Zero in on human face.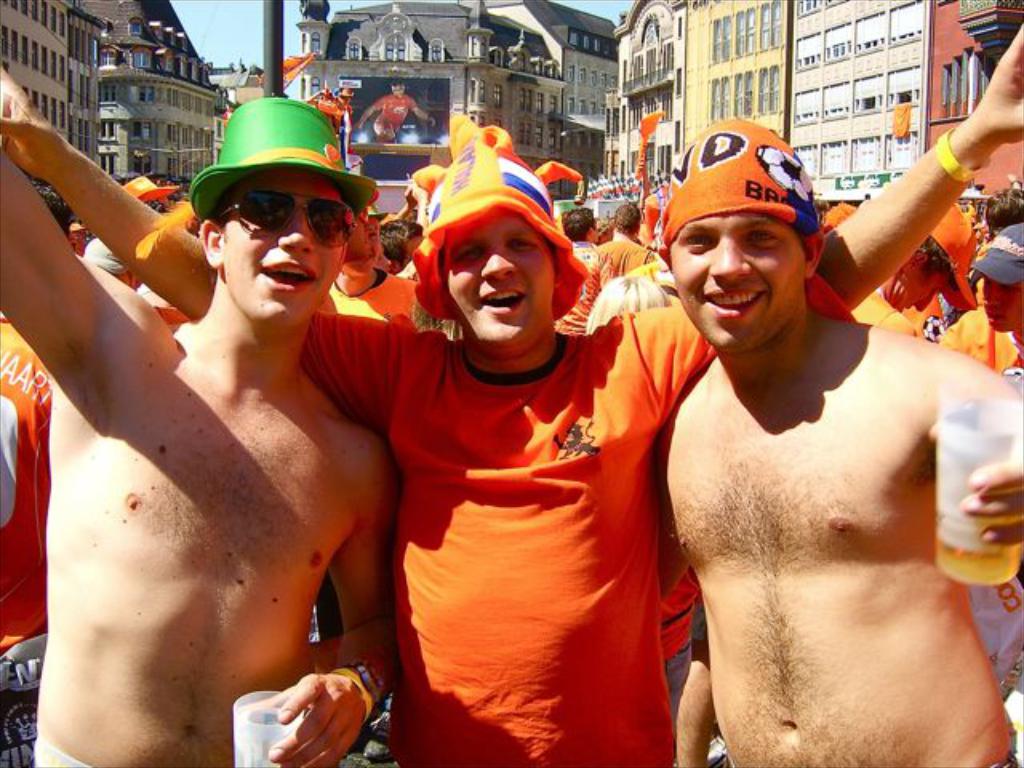
Zeroed in: x1=224 y1=171 x2=350 y2=318.
